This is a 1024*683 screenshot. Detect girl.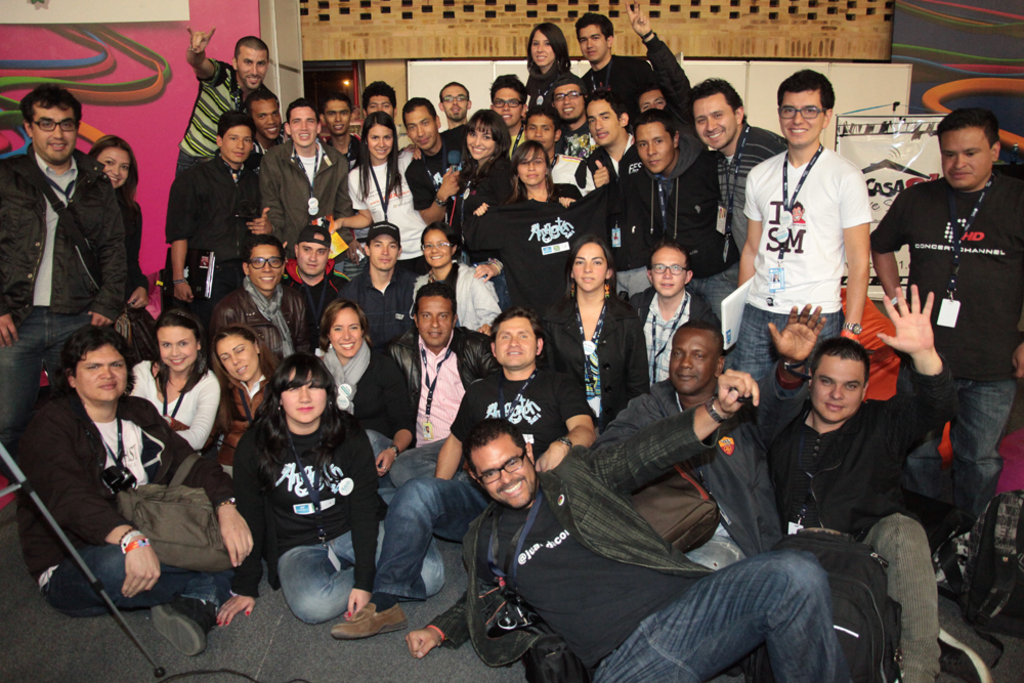
box(443, 113, 515, 265).
